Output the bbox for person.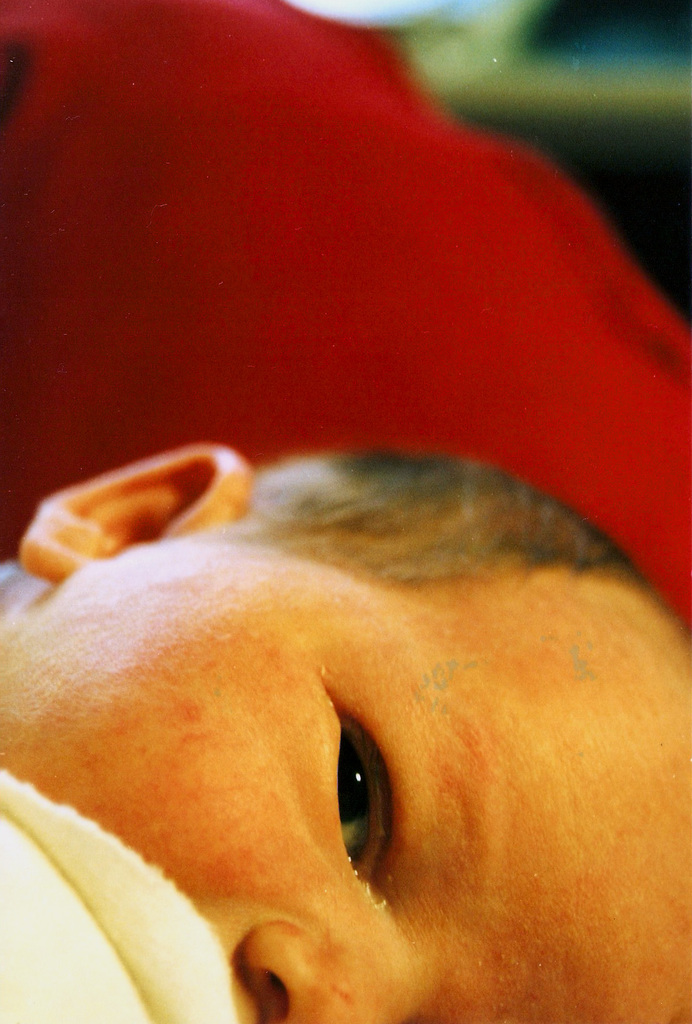
x1=0 y1=436 x2=691 y2=1023.
